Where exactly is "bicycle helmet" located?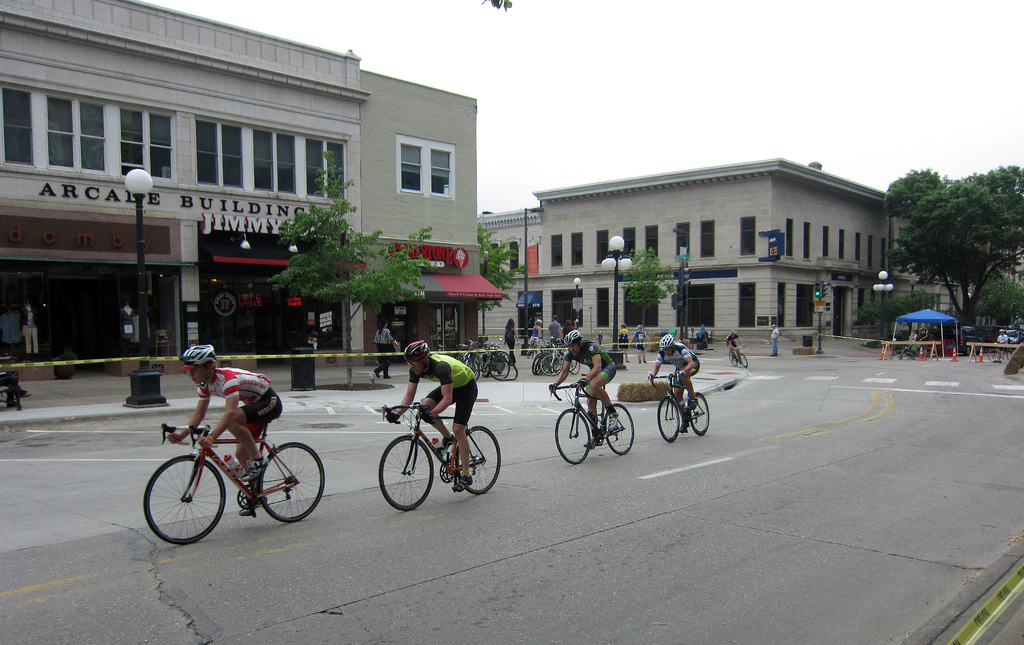
Its bounding box is <region>177, 339, 216, 387</region>.
